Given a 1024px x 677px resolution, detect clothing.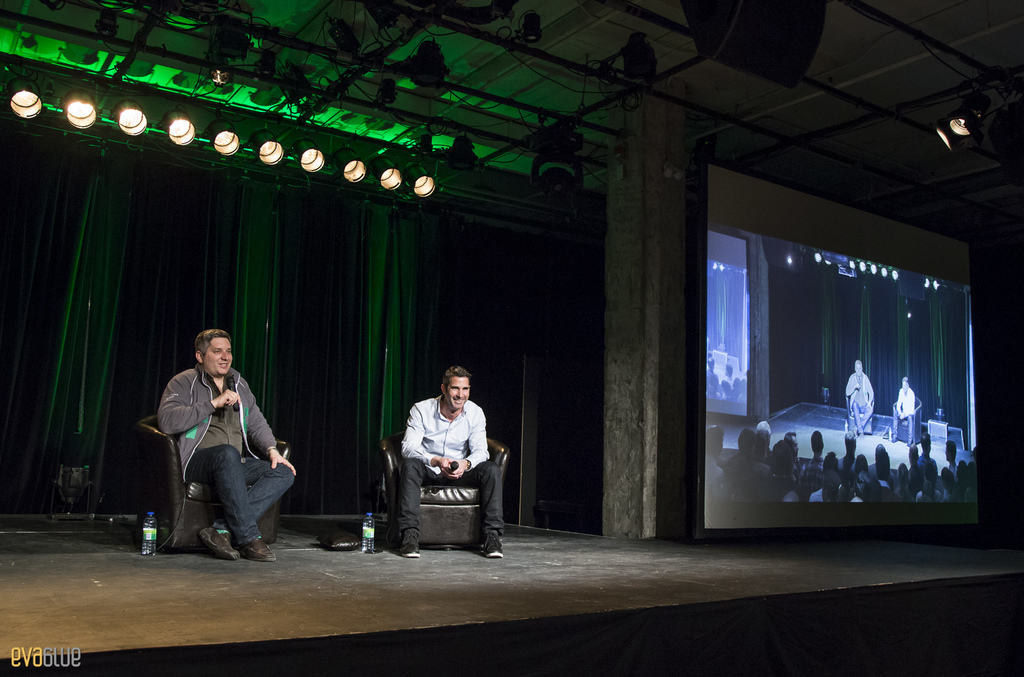
detection(395, 458, 506, 534).
